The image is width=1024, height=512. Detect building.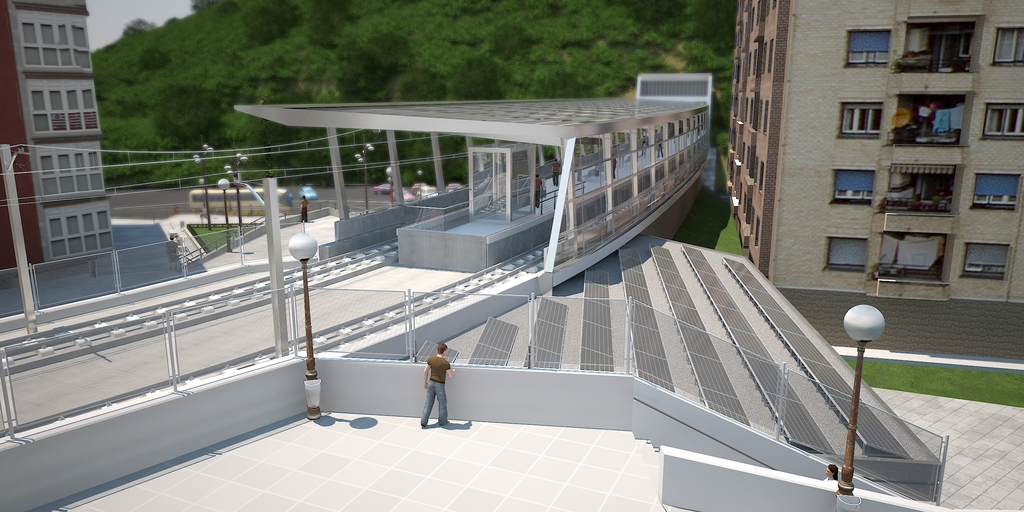
Detection: box=[0, 0, 111, 292].
